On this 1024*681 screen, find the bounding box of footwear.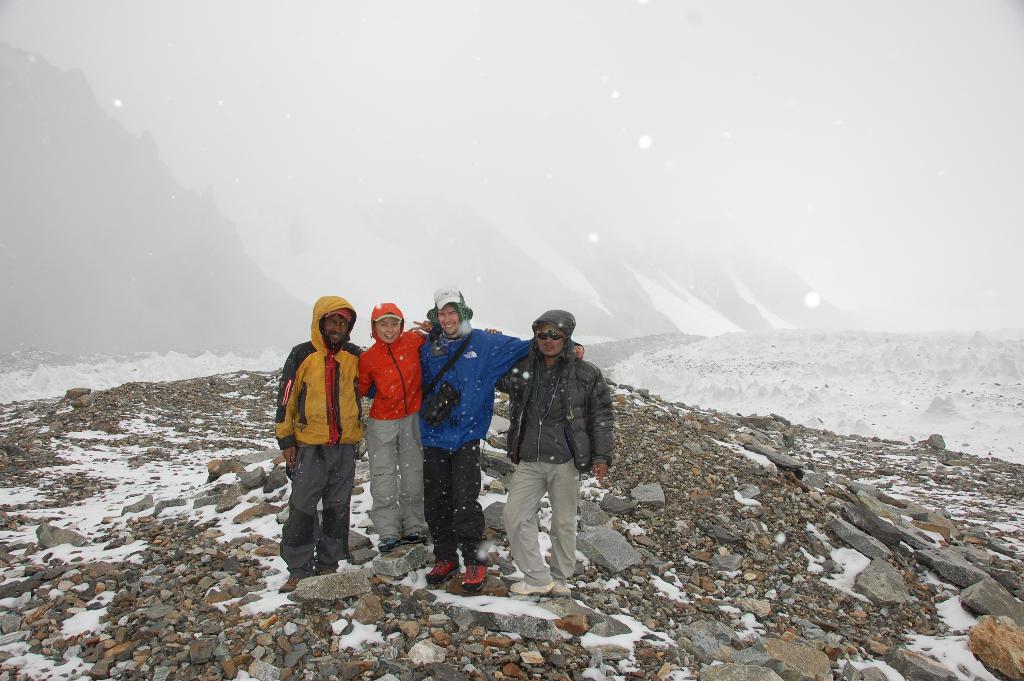
Bounding box: 552,578,572,600.
